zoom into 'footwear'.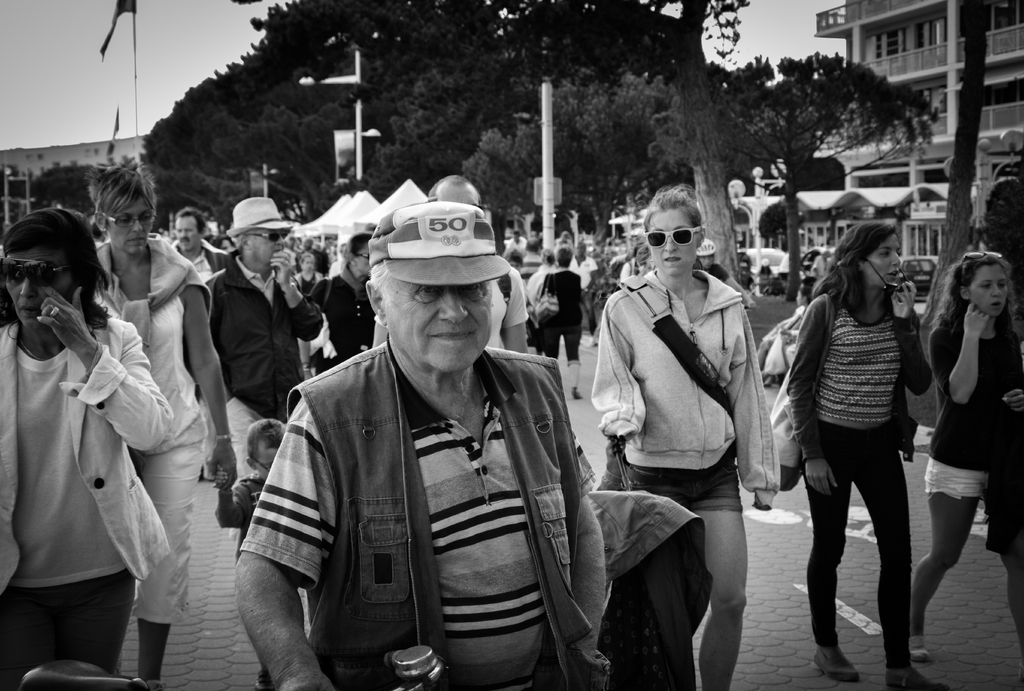
Zoom target: 813 645 860 682.
